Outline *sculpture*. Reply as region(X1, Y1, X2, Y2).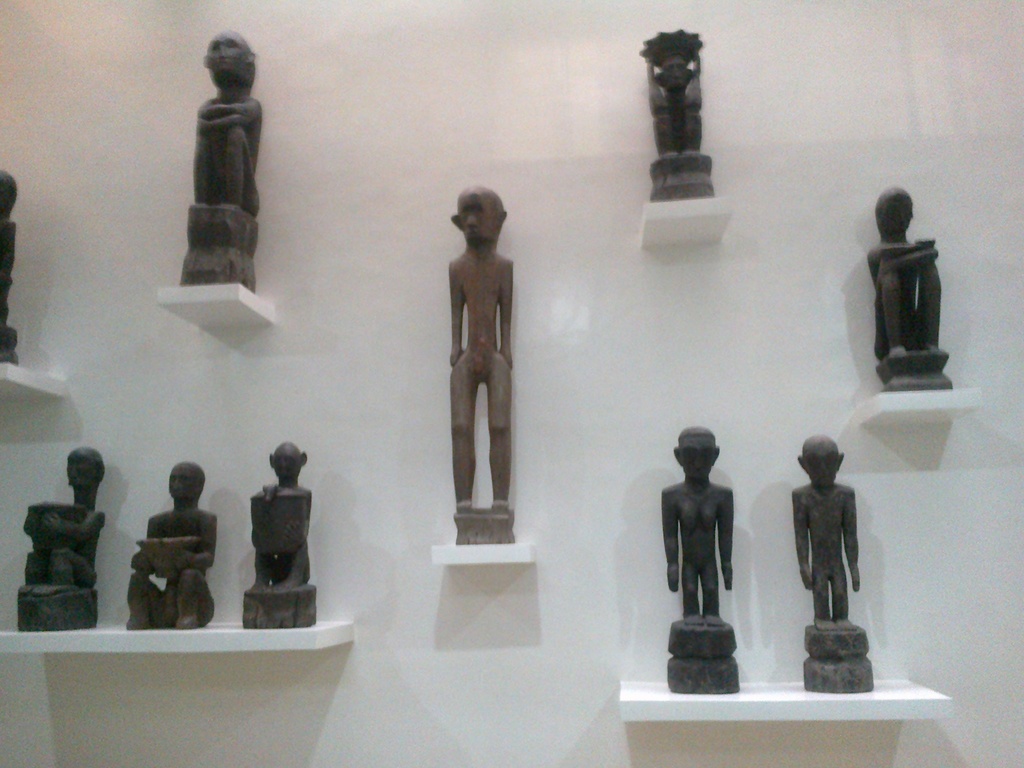
region(783, 433, 872, 695).
